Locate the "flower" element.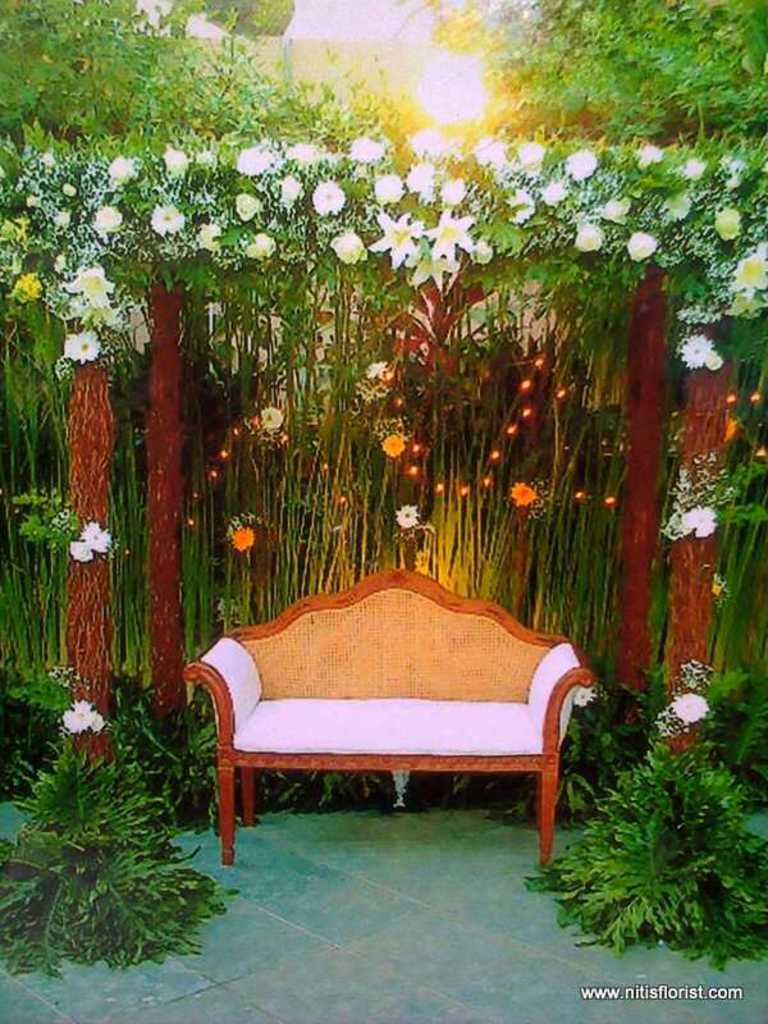
Element bbox: 663,193,692,218.
